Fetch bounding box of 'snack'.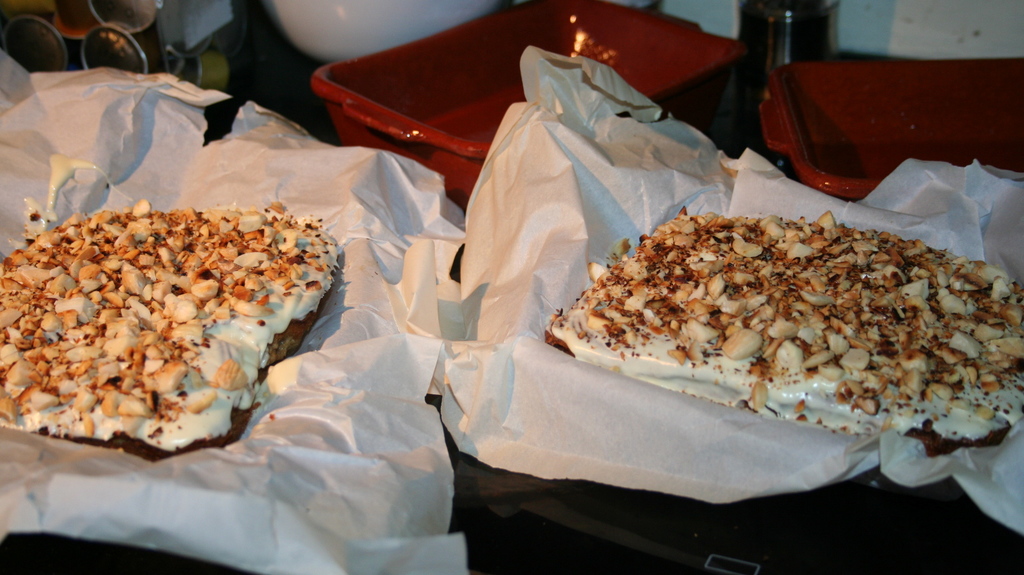
Bbox: x1=540, y1=196, x2=1023, y2=453.
